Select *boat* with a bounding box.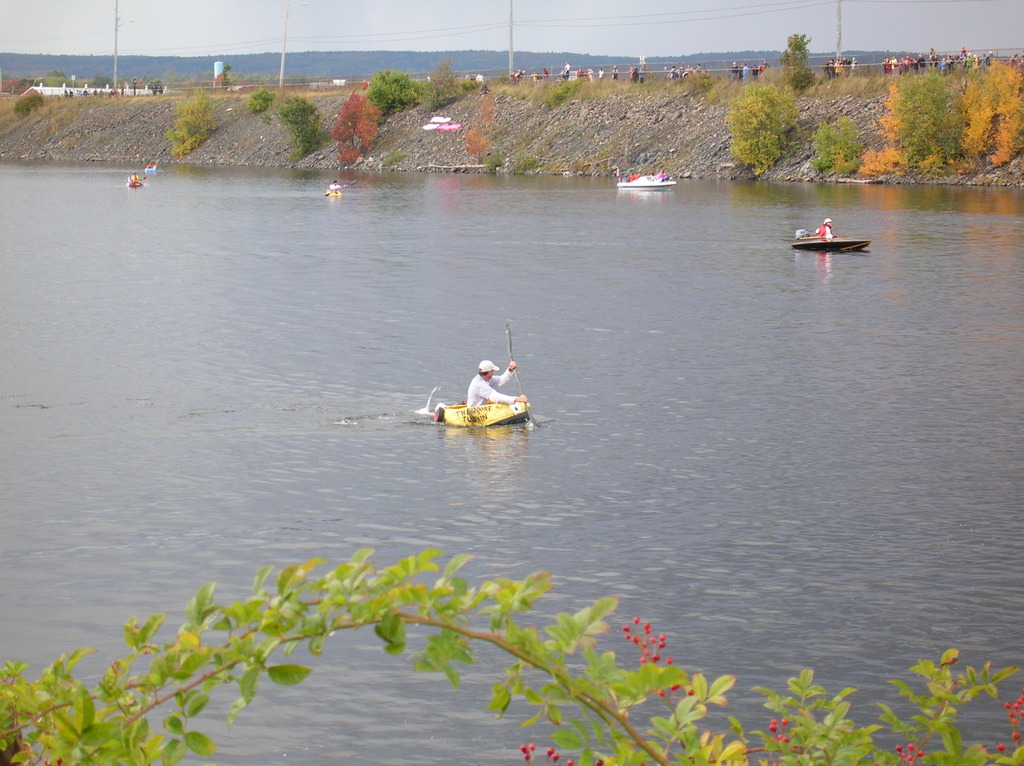
<box>793,233,868,255</box>.
